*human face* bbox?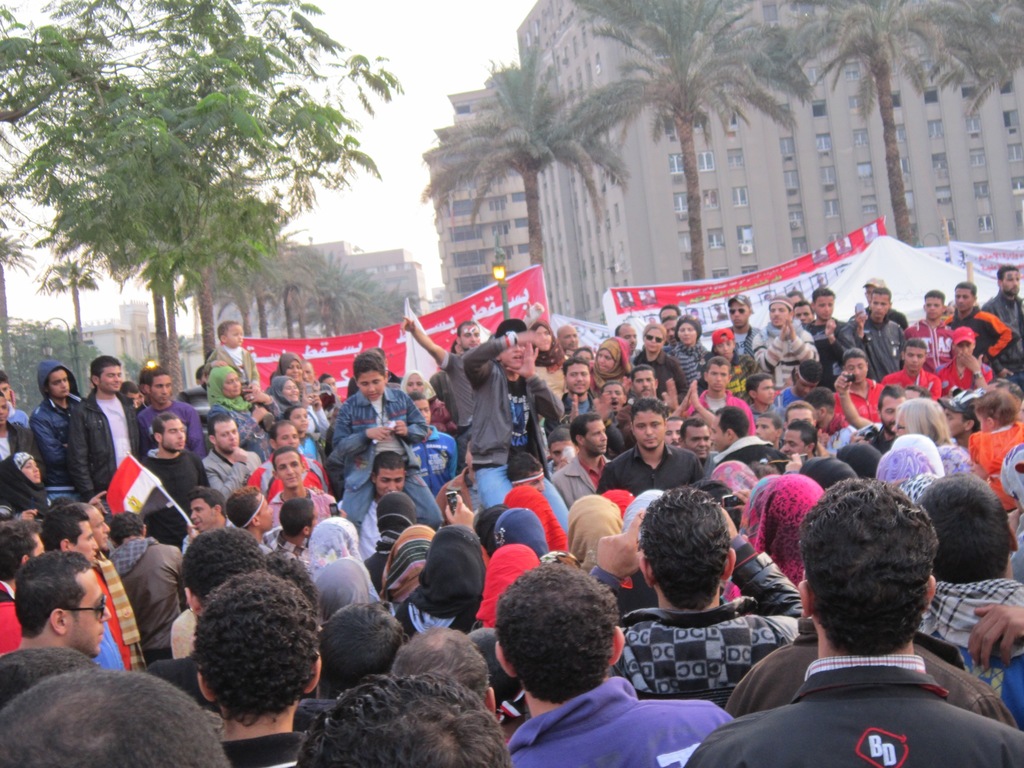
select_region(221, 372, 241, 397)
